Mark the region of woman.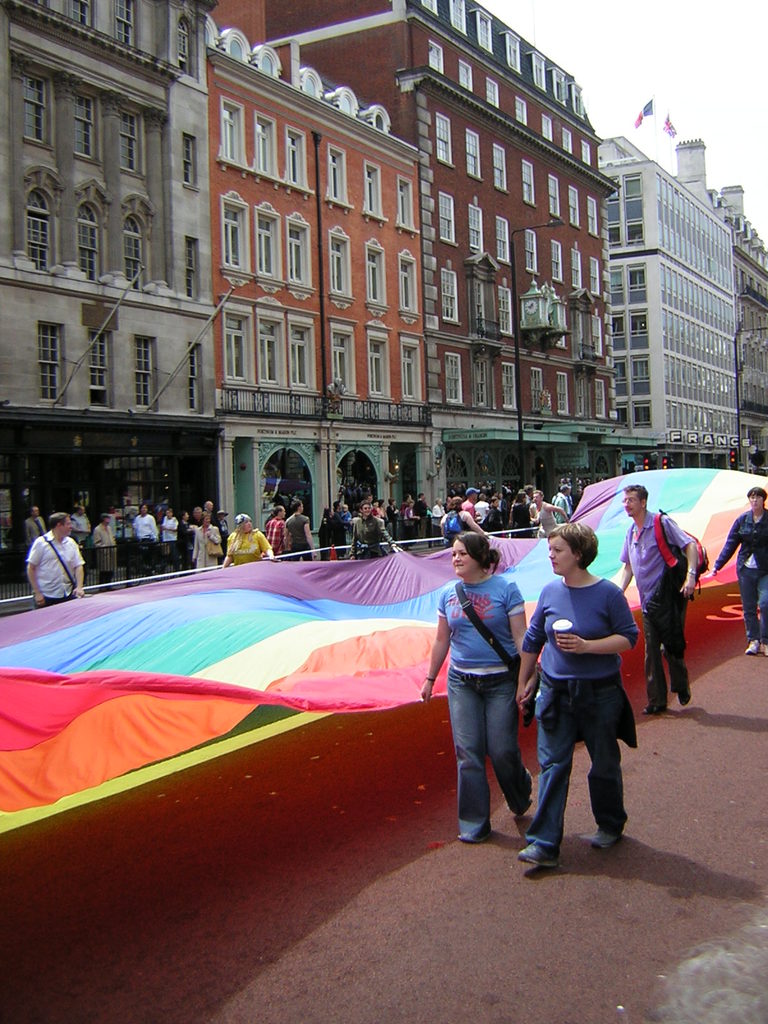
Region: 525:507:655:874.
